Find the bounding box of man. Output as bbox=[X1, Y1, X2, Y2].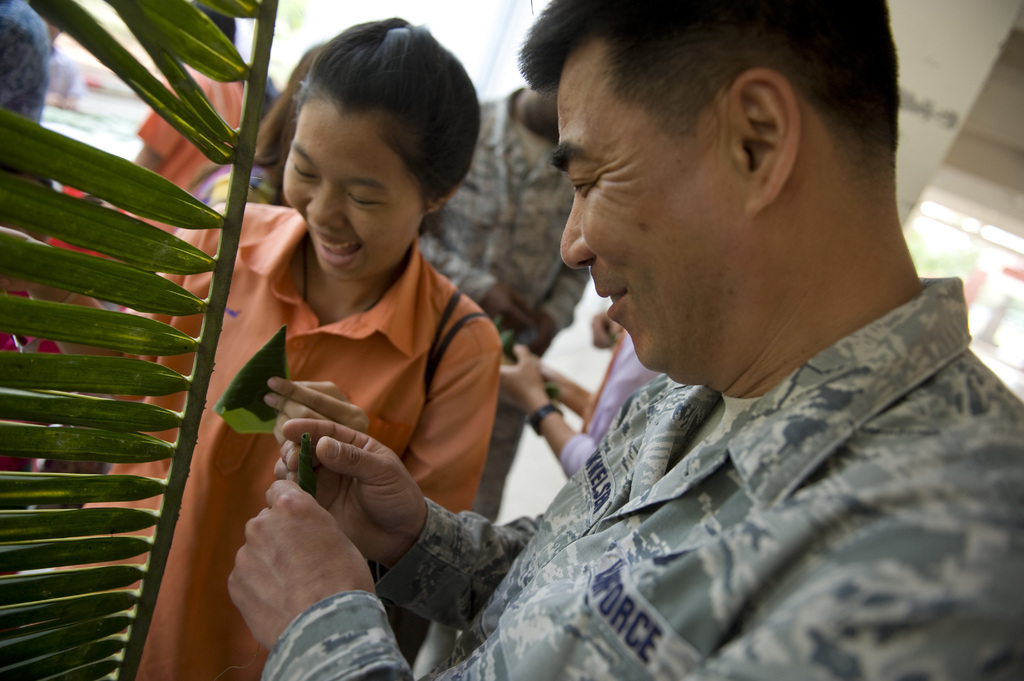
bbox=[253, 0, 985, 669].
